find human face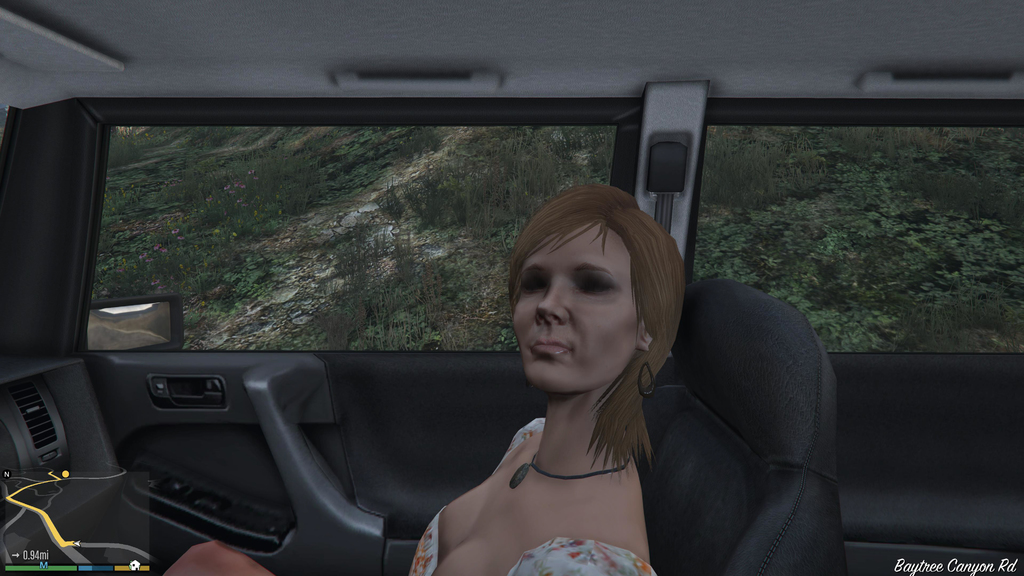
pyautogui.locateOnScreen(514, 218, 655, 398)
